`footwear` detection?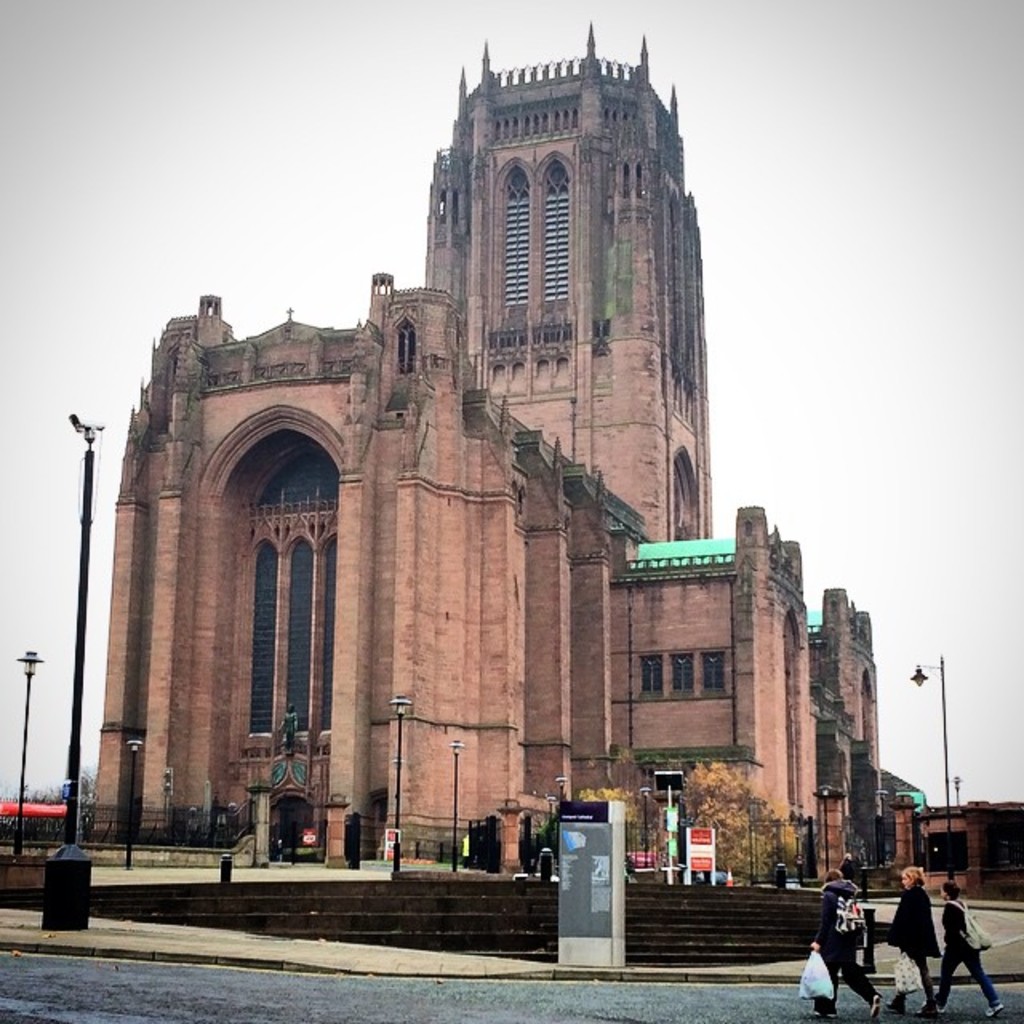
(left=805, top=1003, right=843, bottom=1019)
